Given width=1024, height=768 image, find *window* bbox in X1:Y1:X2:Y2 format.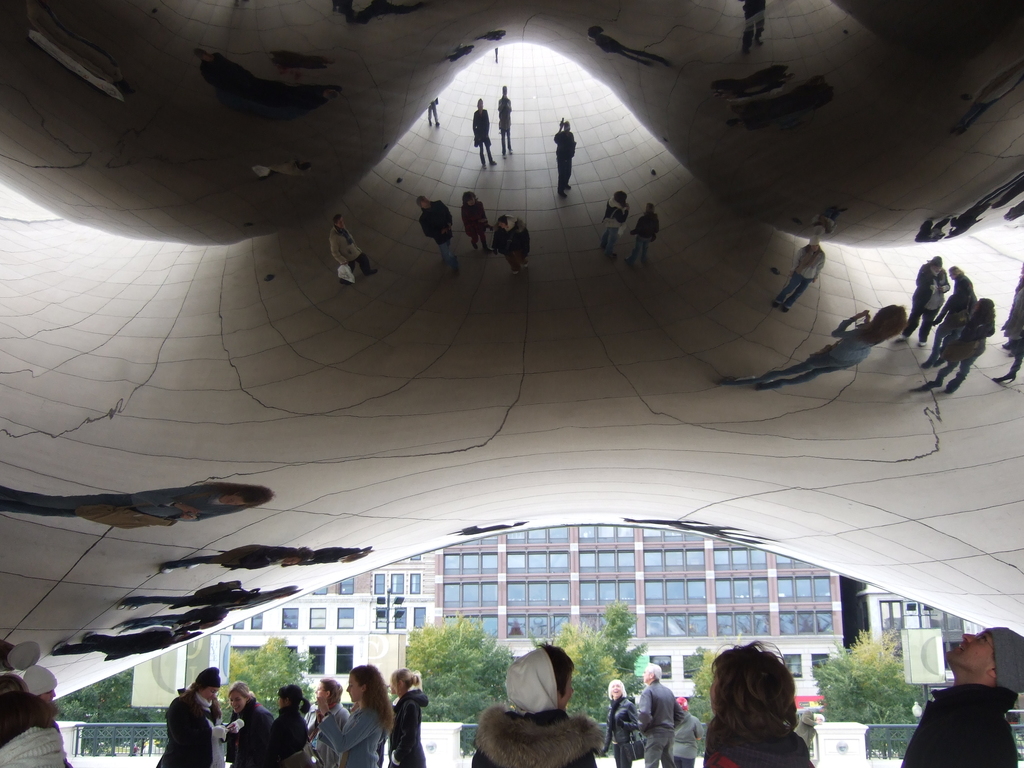
682:653:706:679.
